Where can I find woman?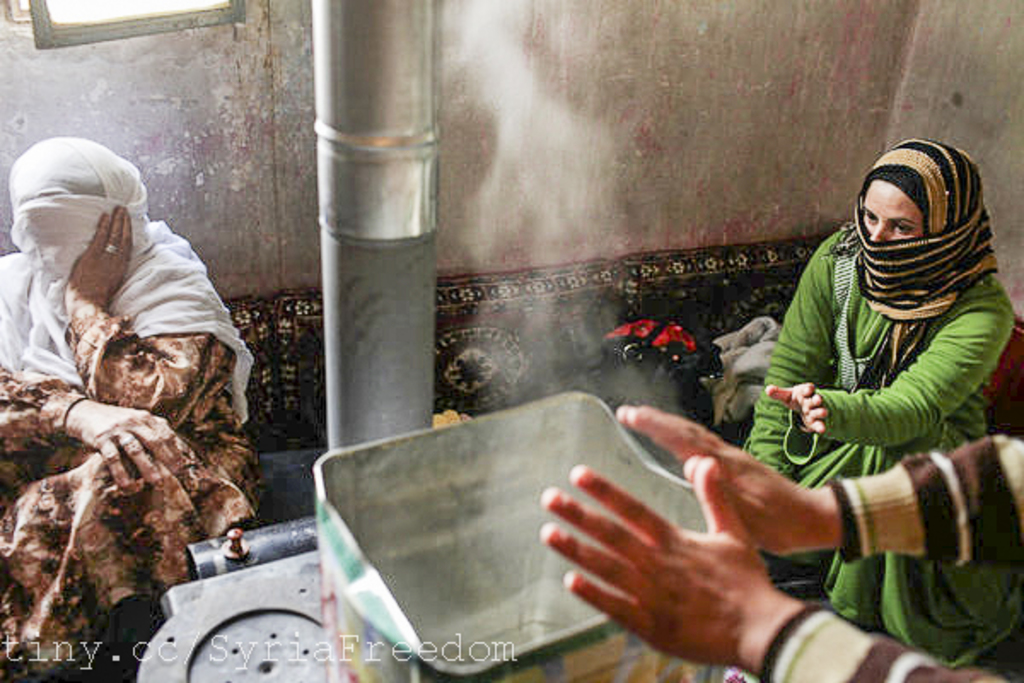
You can find it at box=[717, 118, 1012, 682].
